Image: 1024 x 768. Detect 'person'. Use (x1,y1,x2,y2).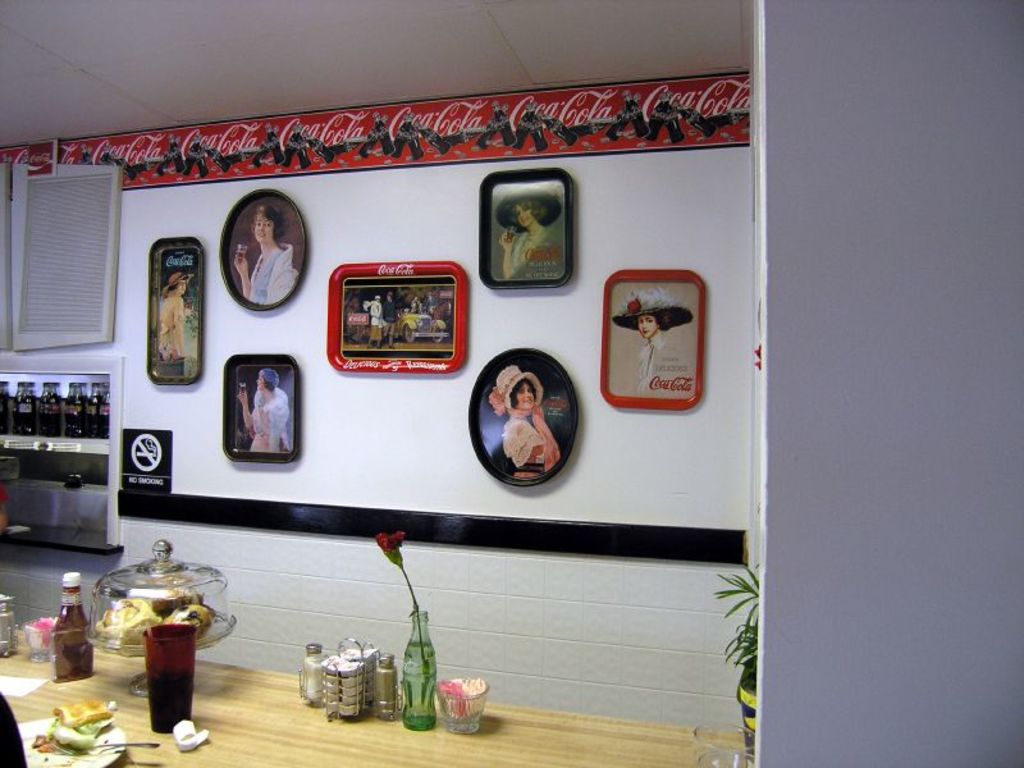
(157,269,196,361).
